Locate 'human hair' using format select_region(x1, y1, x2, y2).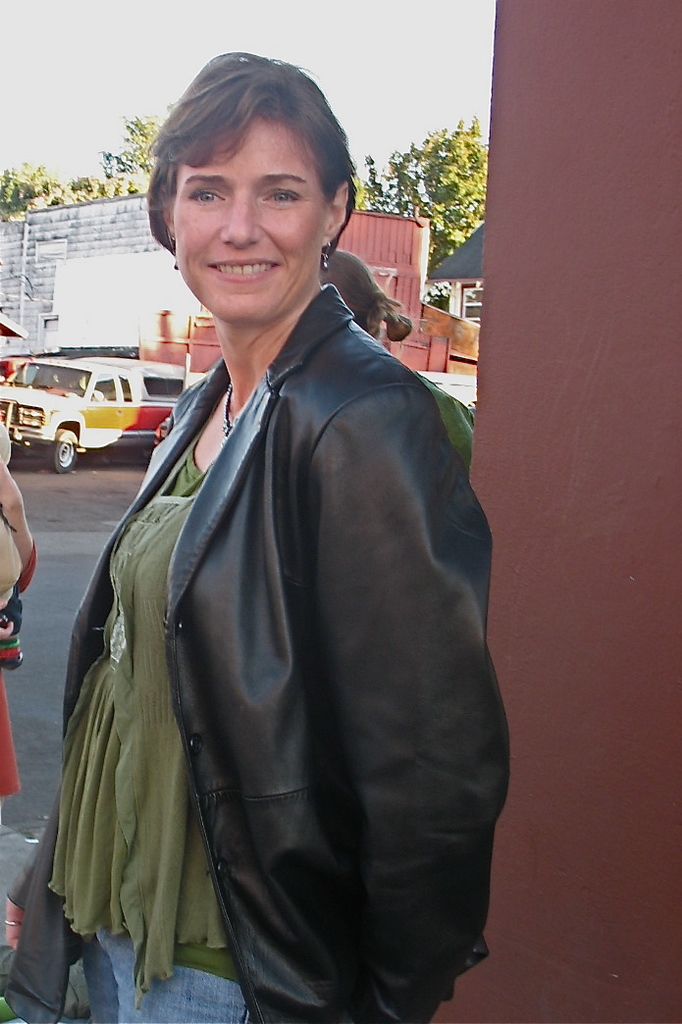
select_region(347, 297, 400, 332).
